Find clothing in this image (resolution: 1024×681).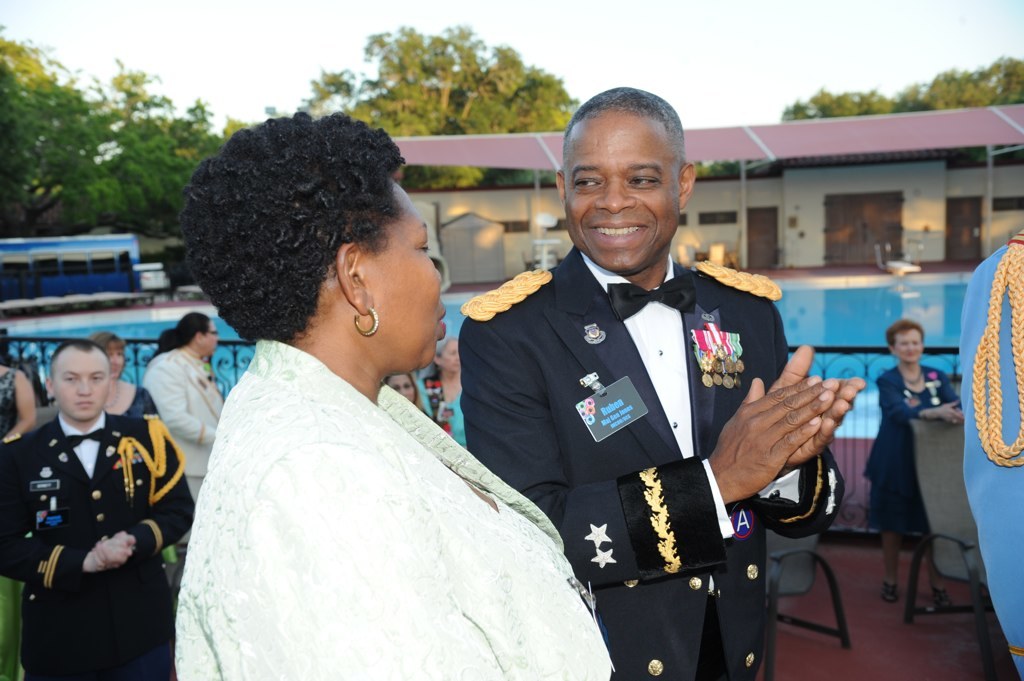
[863, 364, 958, 539].
